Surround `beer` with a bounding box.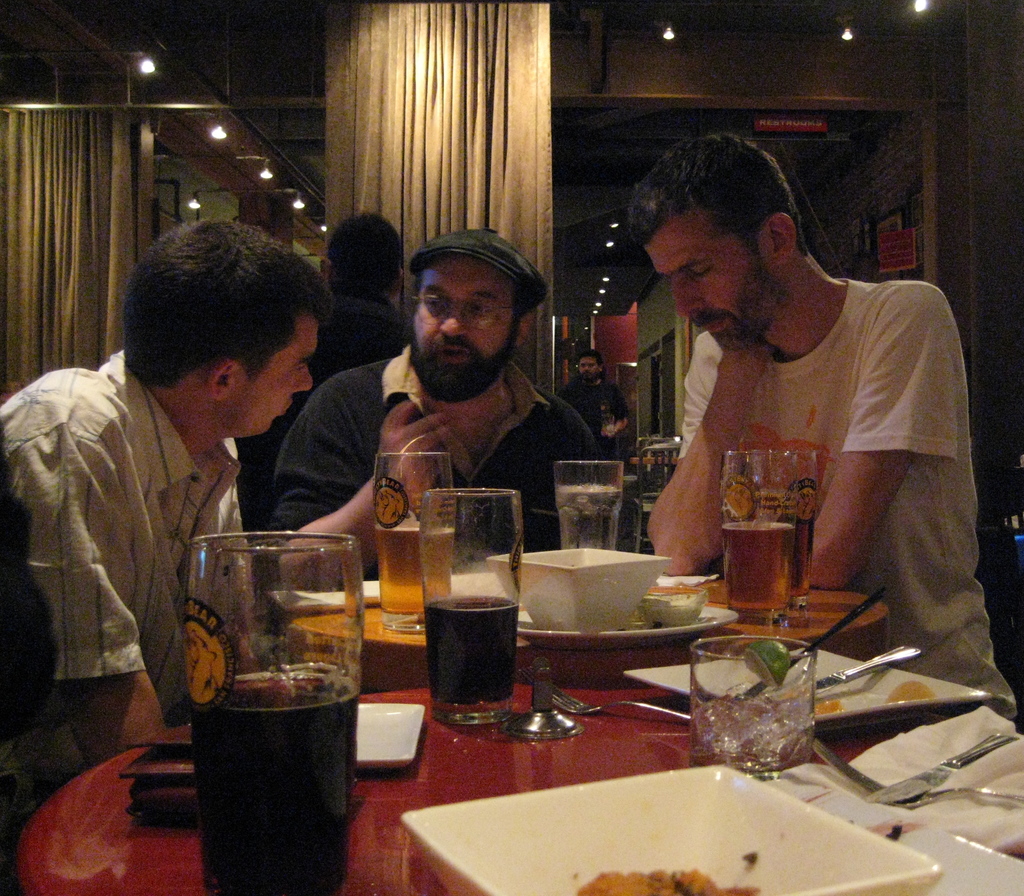
[709,438,838,630].
